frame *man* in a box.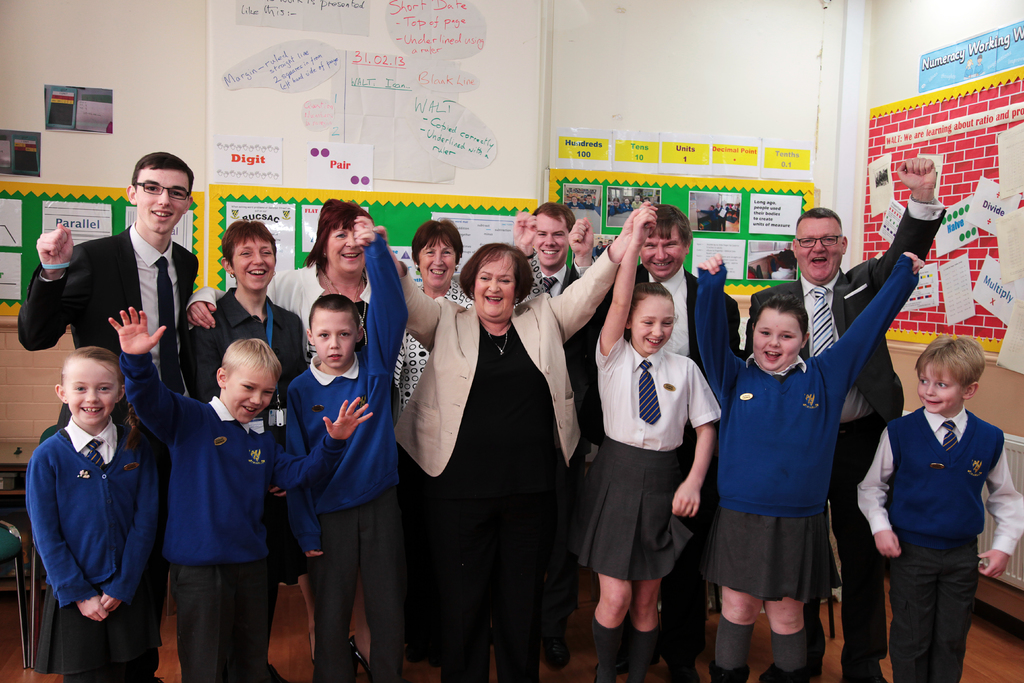
locate(16, 151, 200, 682).
